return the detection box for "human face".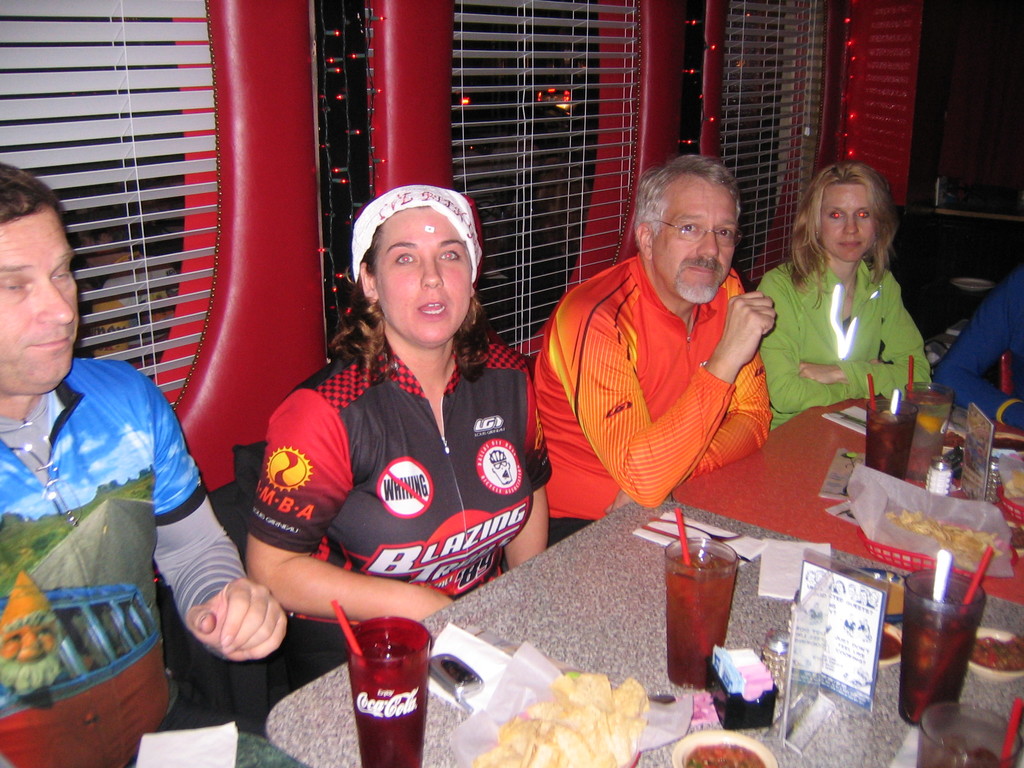
l=648, t=177, r=746, b=283.
